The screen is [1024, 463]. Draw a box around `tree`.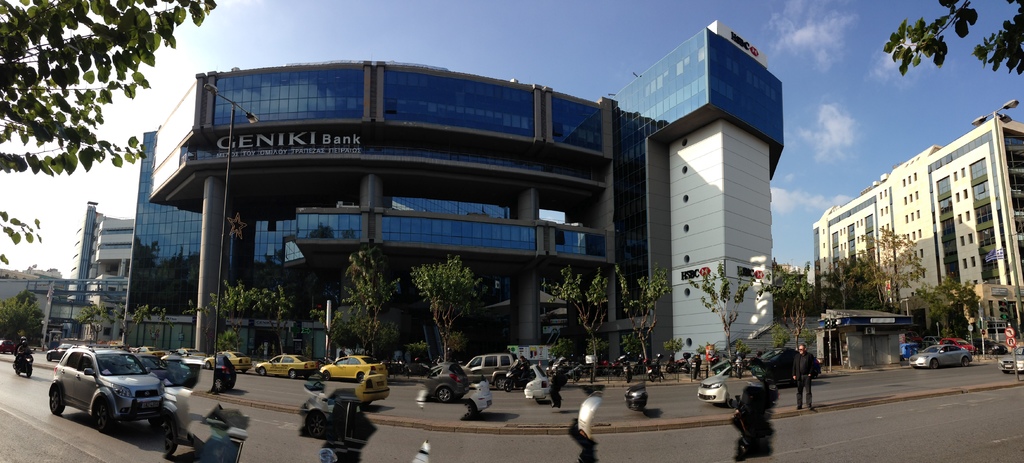
[x1=915, y1=276, x2=981, y2=342].
